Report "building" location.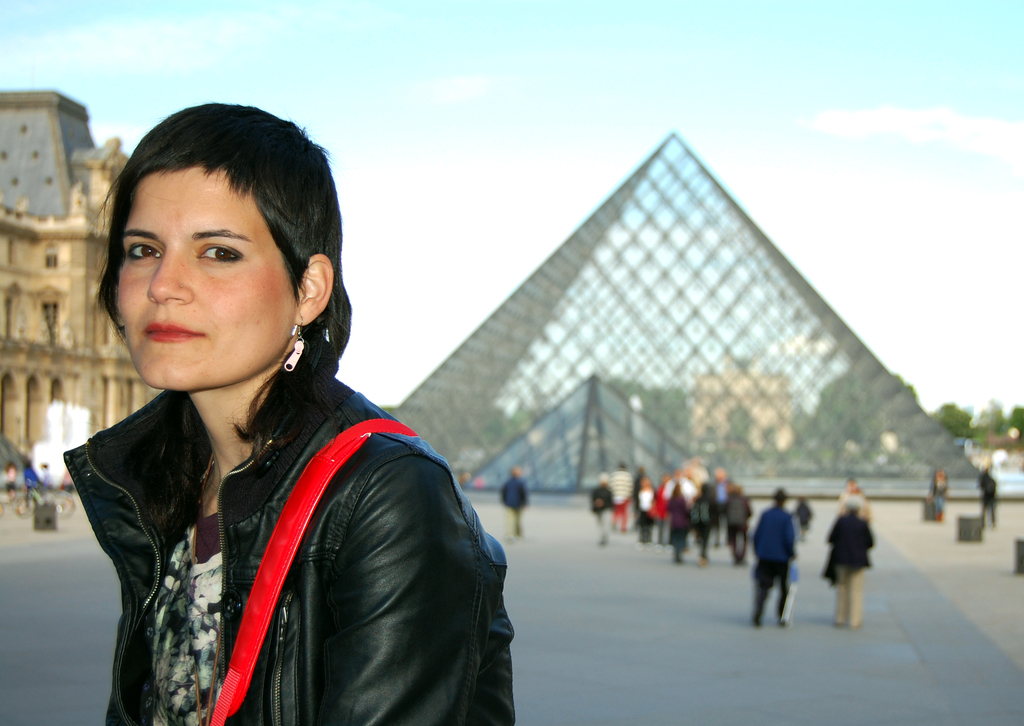
Report: [left=392, top=128, right=987, bottom=493].
